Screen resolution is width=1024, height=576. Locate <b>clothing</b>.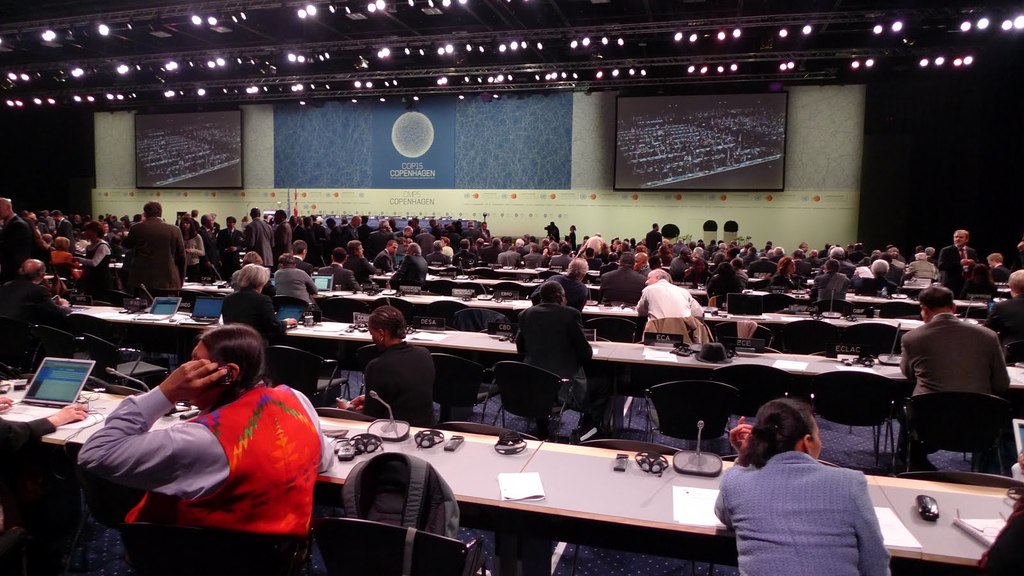
<box>710,273,738,307</box>.
